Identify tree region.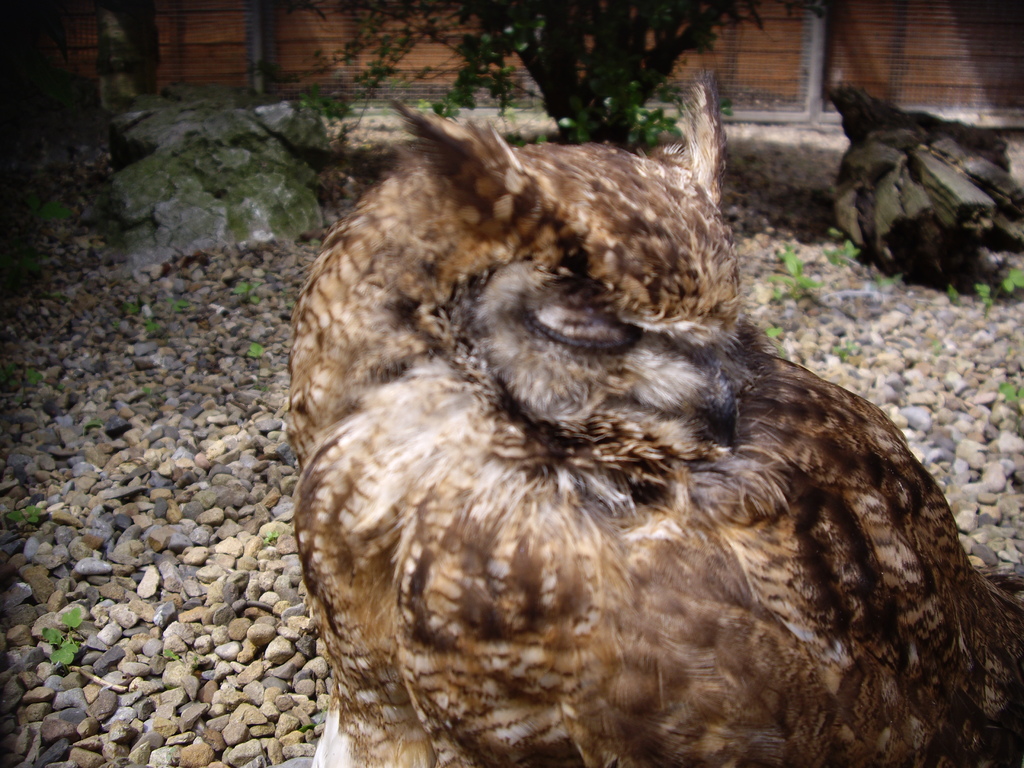
Region: 324, 0, 810, 148.
